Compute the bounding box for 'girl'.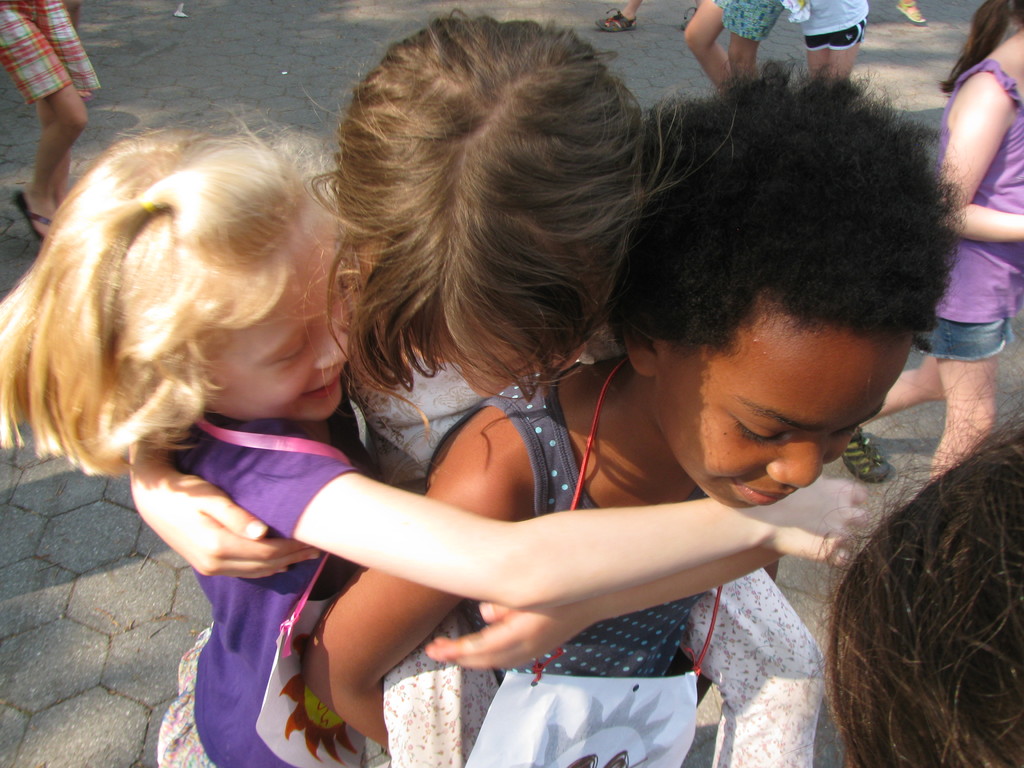
bbox=(846, 0, 1023, 490).
